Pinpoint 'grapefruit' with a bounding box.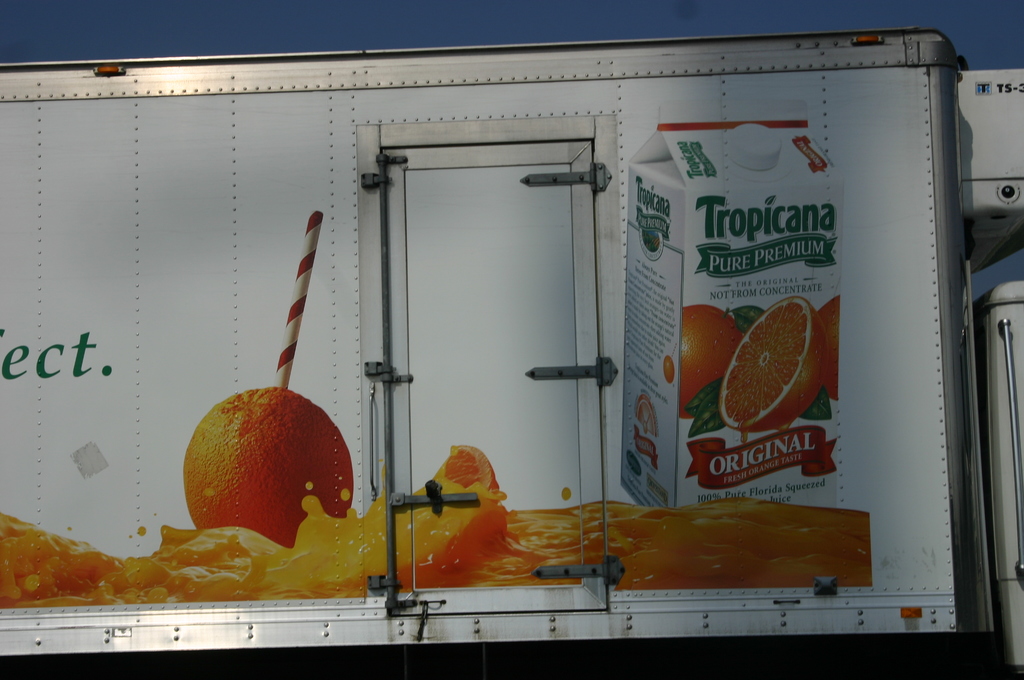
(166, 390, 341, 555).
